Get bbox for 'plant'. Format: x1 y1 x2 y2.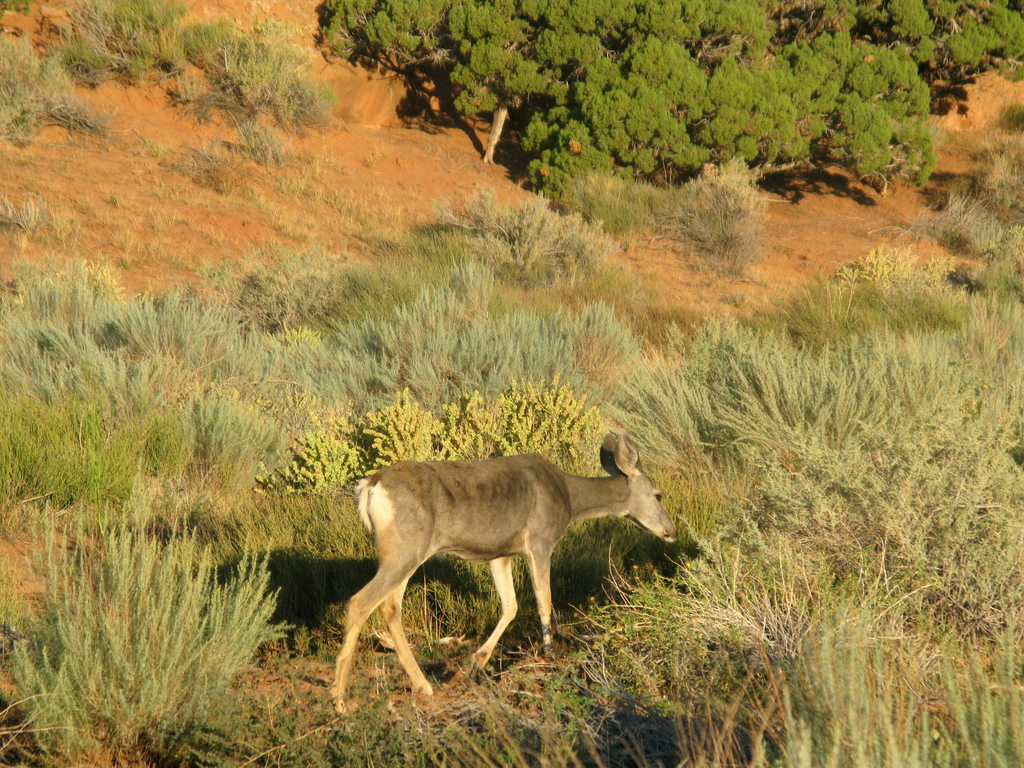
62 19 177 70.
